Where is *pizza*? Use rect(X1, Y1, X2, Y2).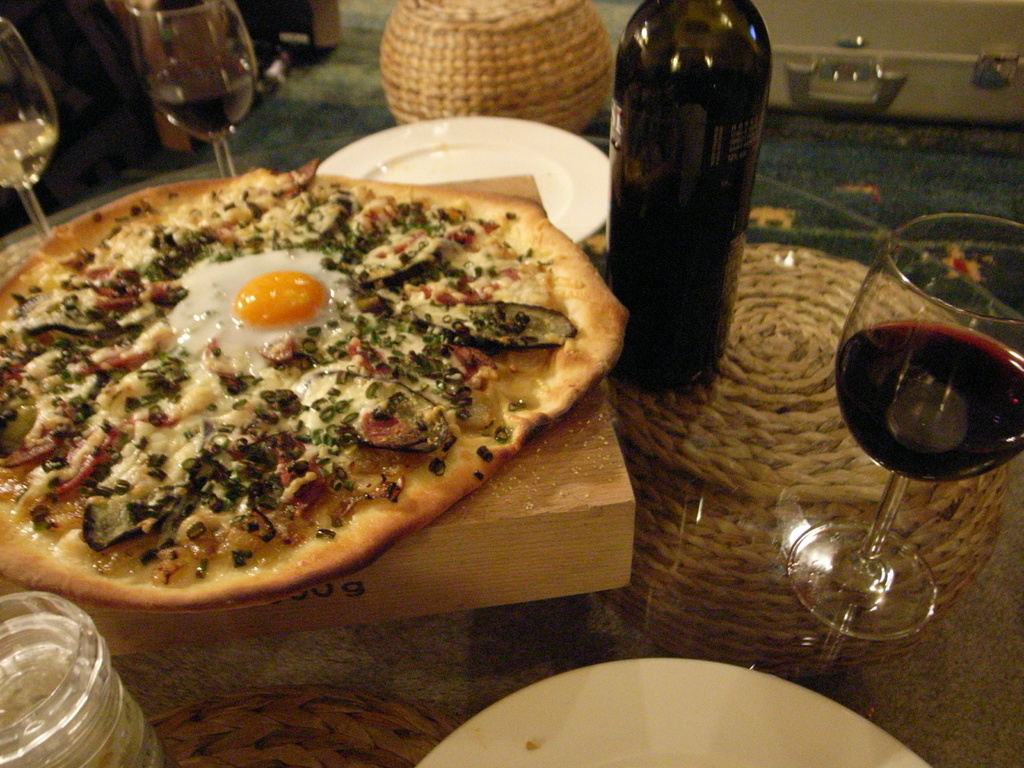
rect(0, 170, 637, 614).
